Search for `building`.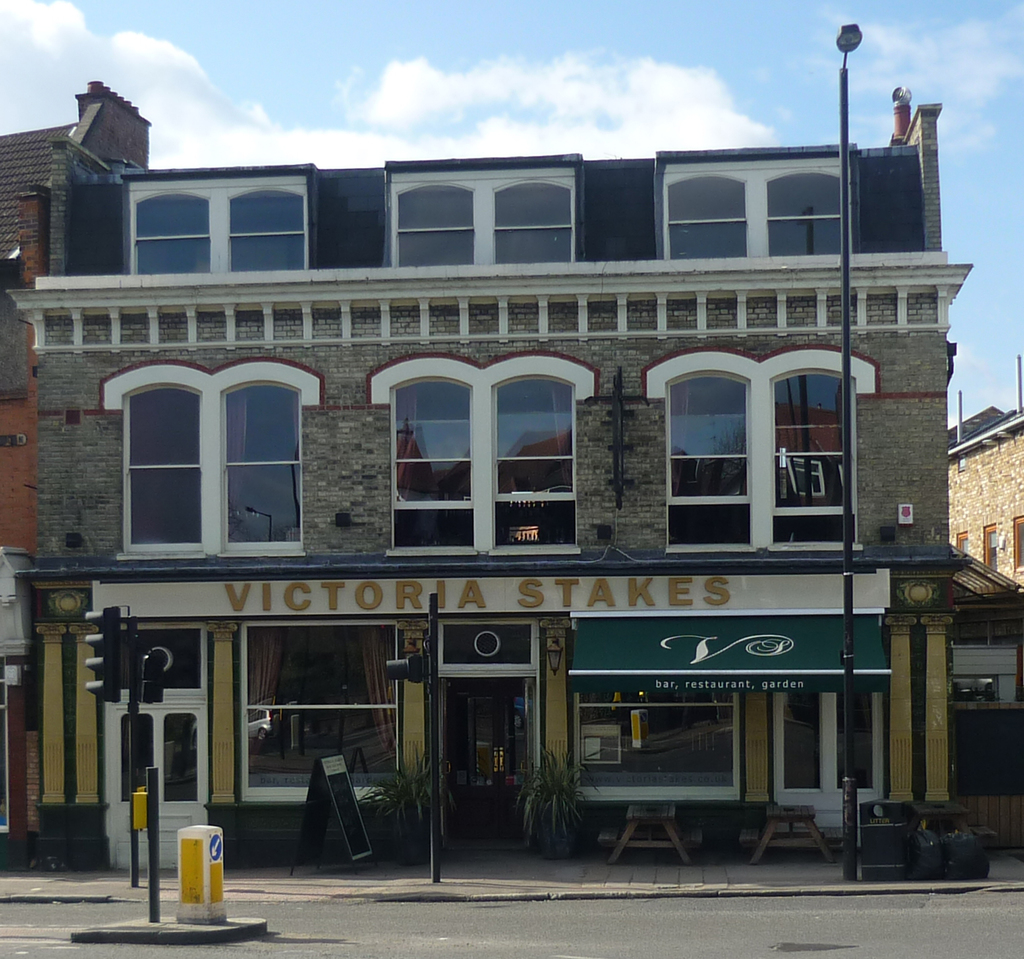
Found at x1=12, y1=86, x2=980, y2=857.
